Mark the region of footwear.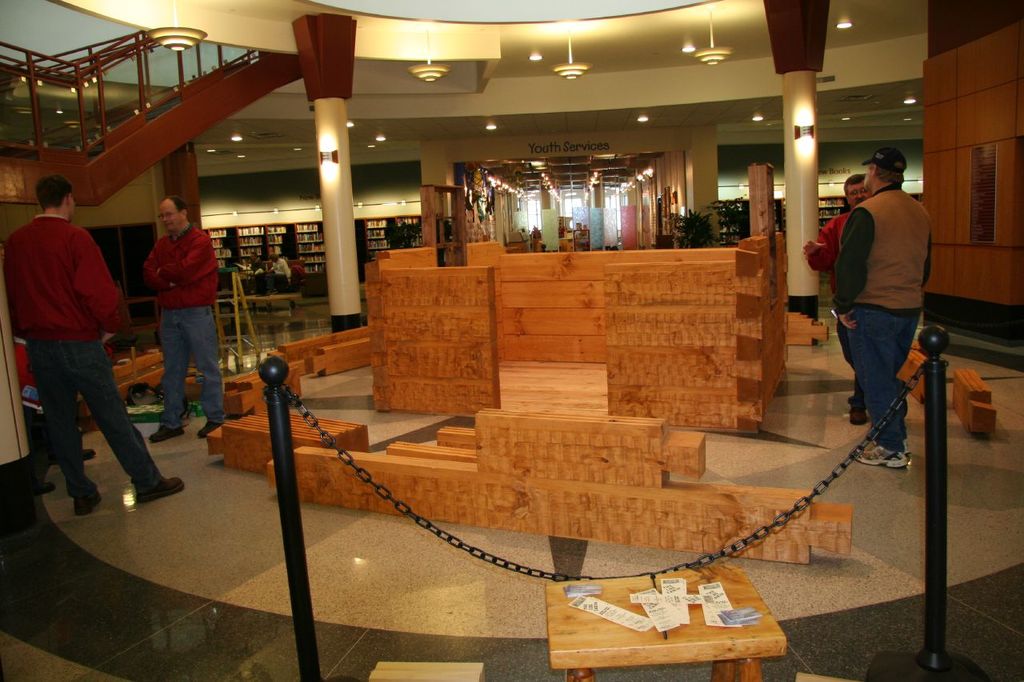
Region: detection(138, 475, 184, 499).
